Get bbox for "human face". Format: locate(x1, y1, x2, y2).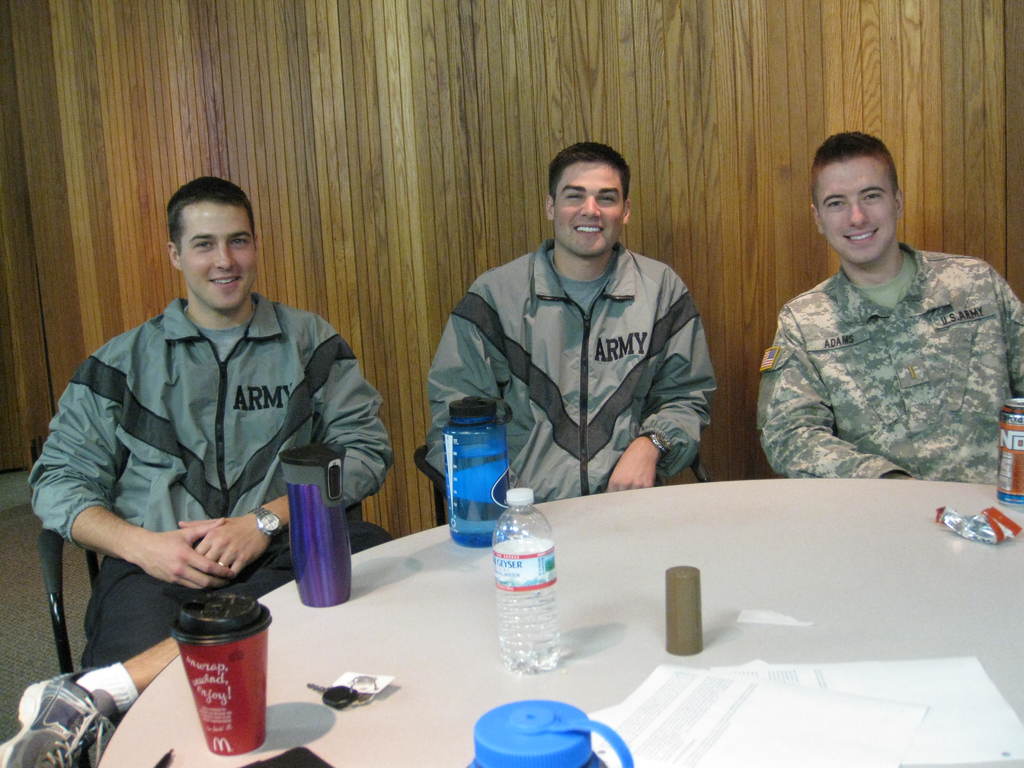
locate(545, 166, 627, 256).
